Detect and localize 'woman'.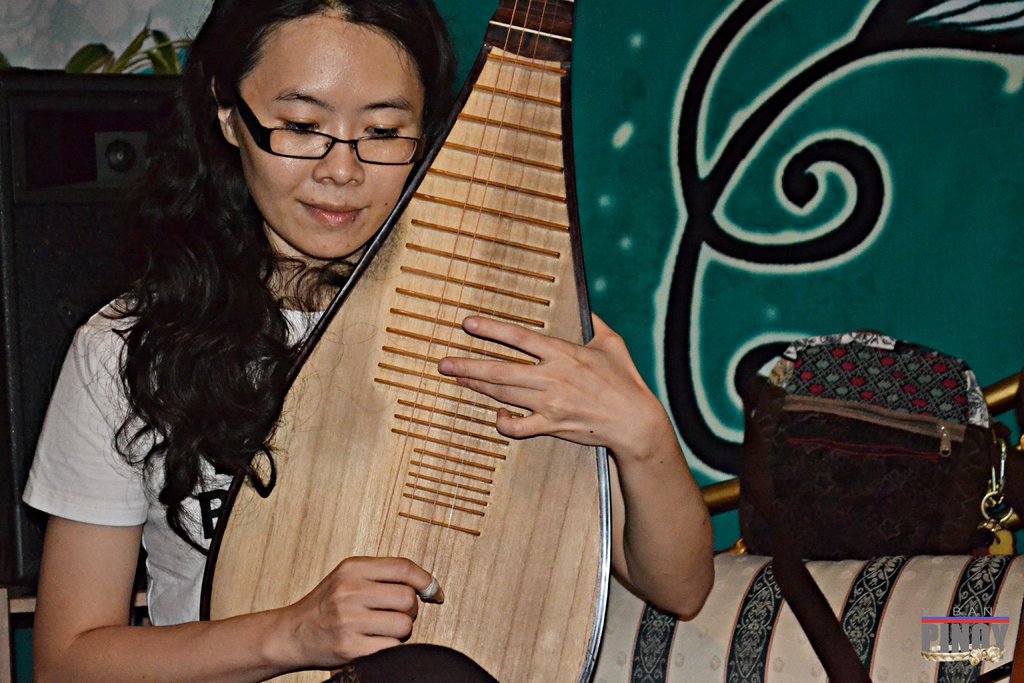
Localized at 21 0 714 682.
